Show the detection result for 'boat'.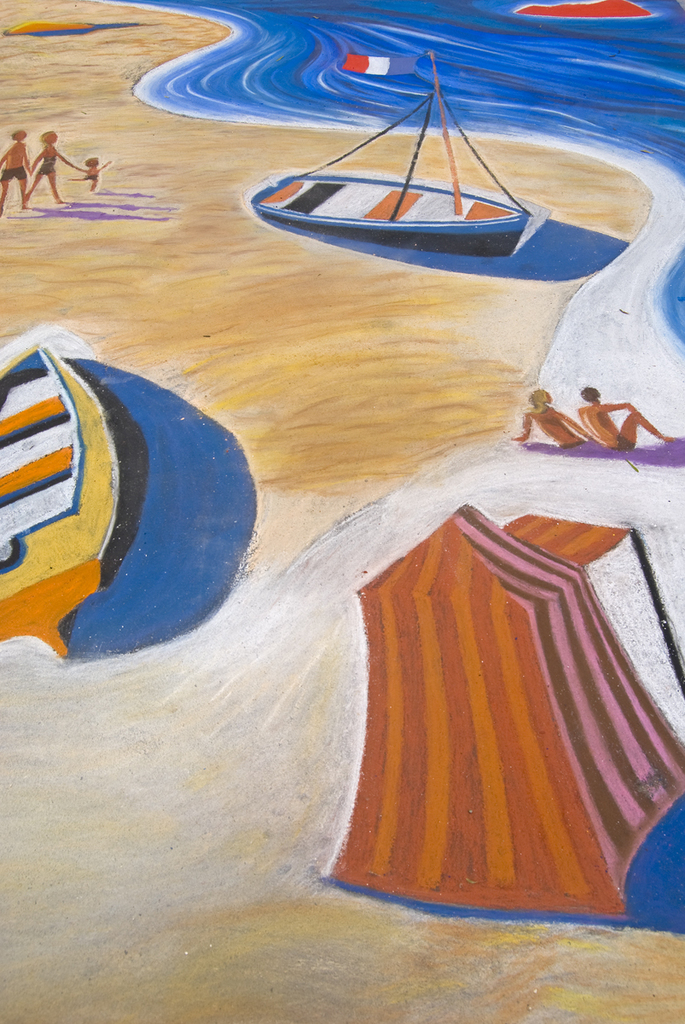
pyautogui.locateOnScreen(261, 103, 579, 275).
